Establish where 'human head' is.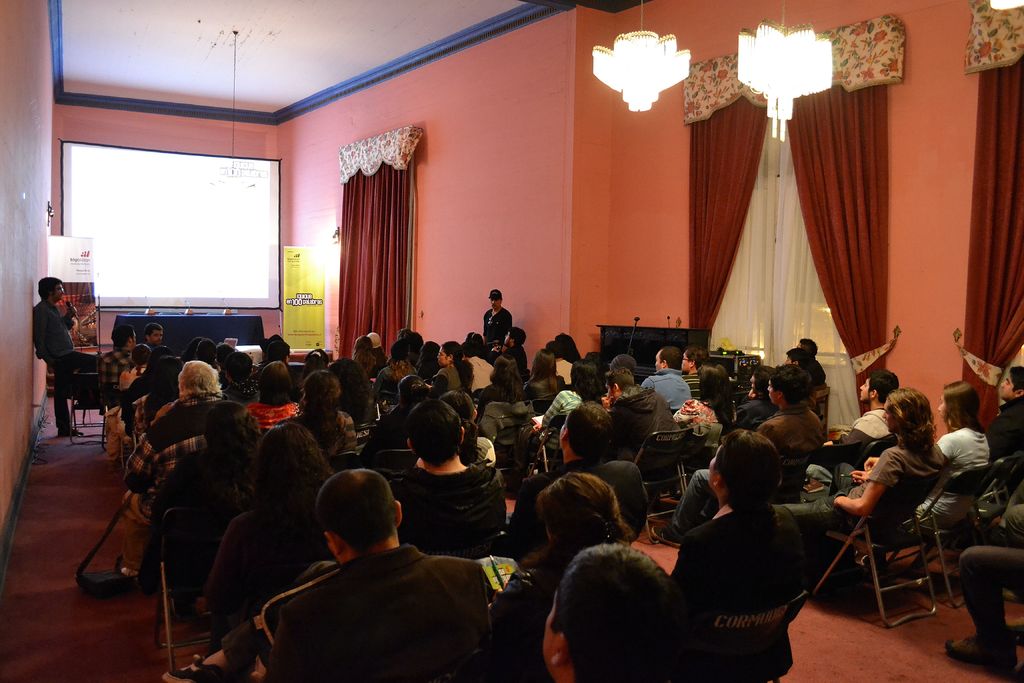
Established at (x1=396, y1=376, x2=428, y2=409).
